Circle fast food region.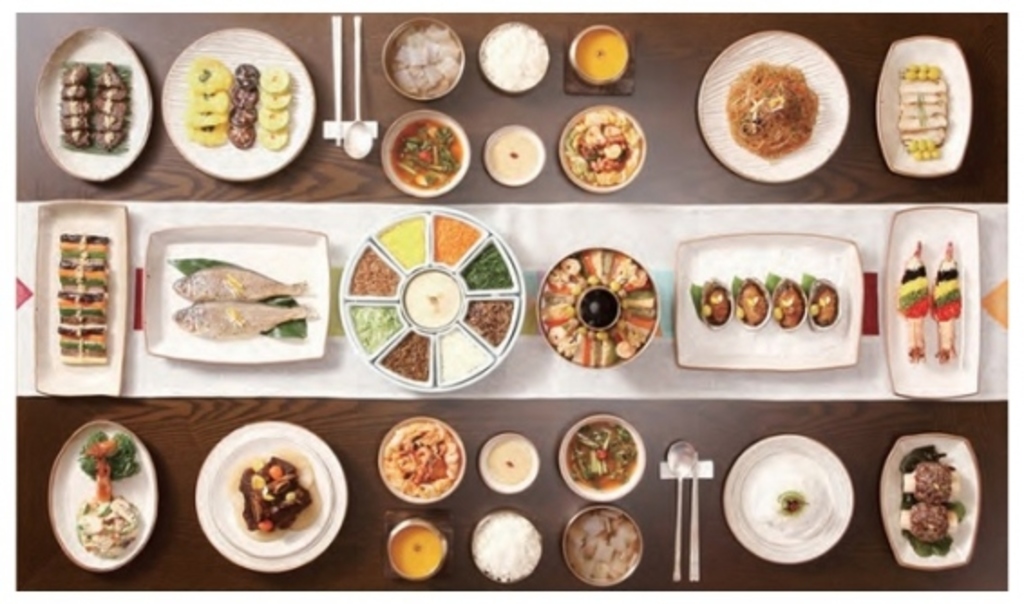
Region: (924,246,966,373).
